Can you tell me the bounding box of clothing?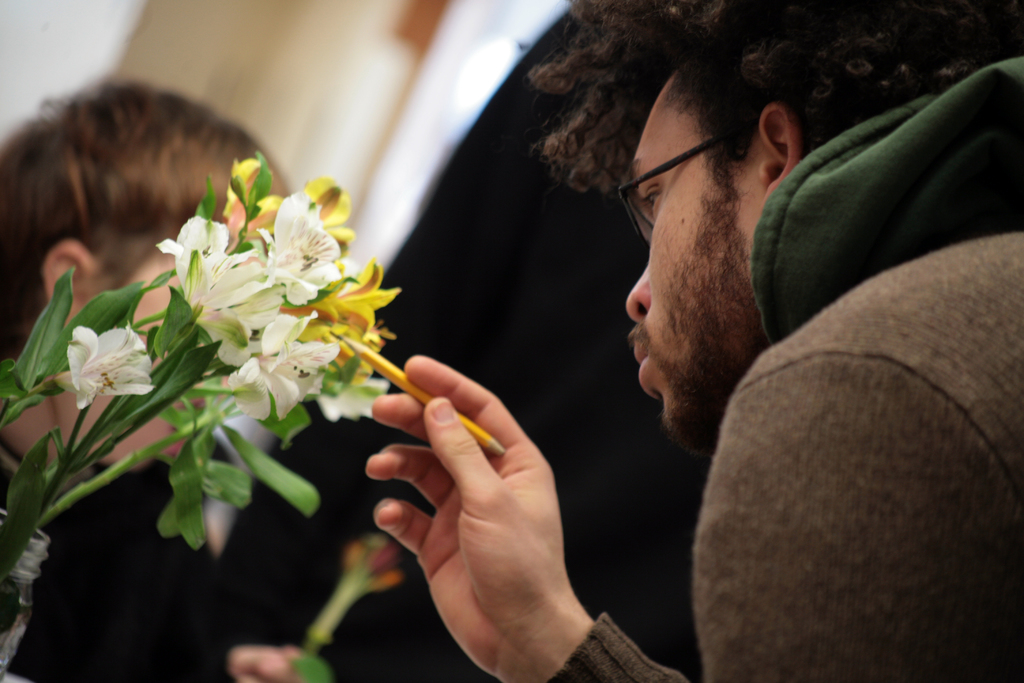
select_region(491, 32, 997, 682).
